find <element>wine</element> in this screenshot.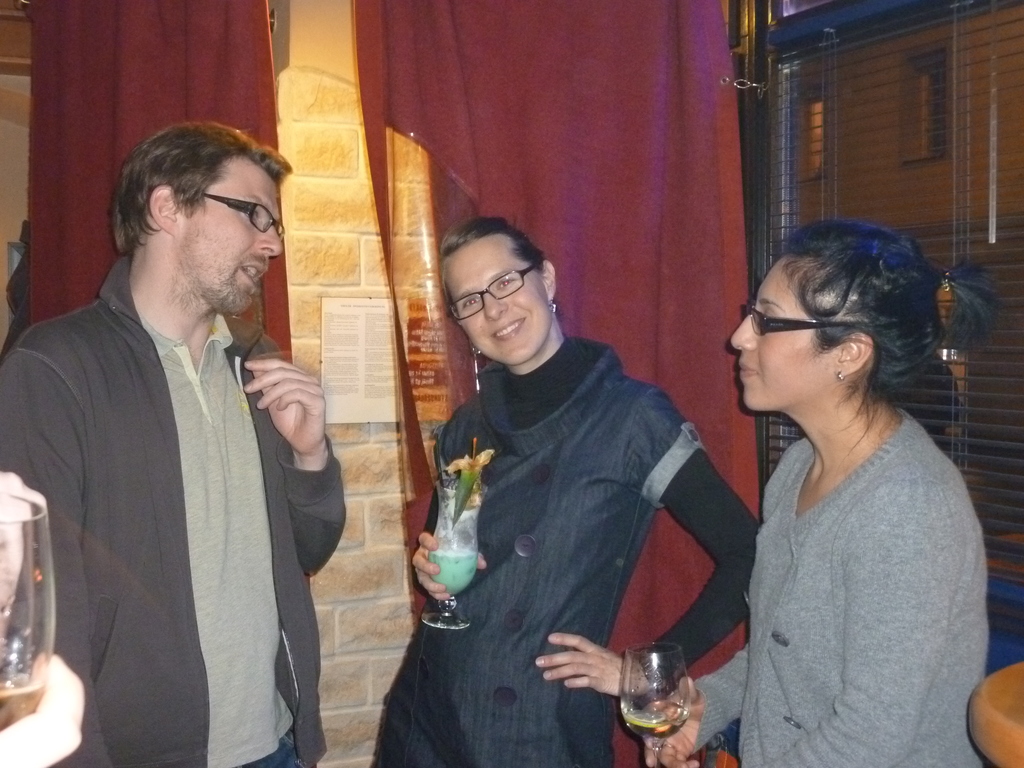
The bounding box for <element>wine</element> is bbox(622, 709, 689, 740).
